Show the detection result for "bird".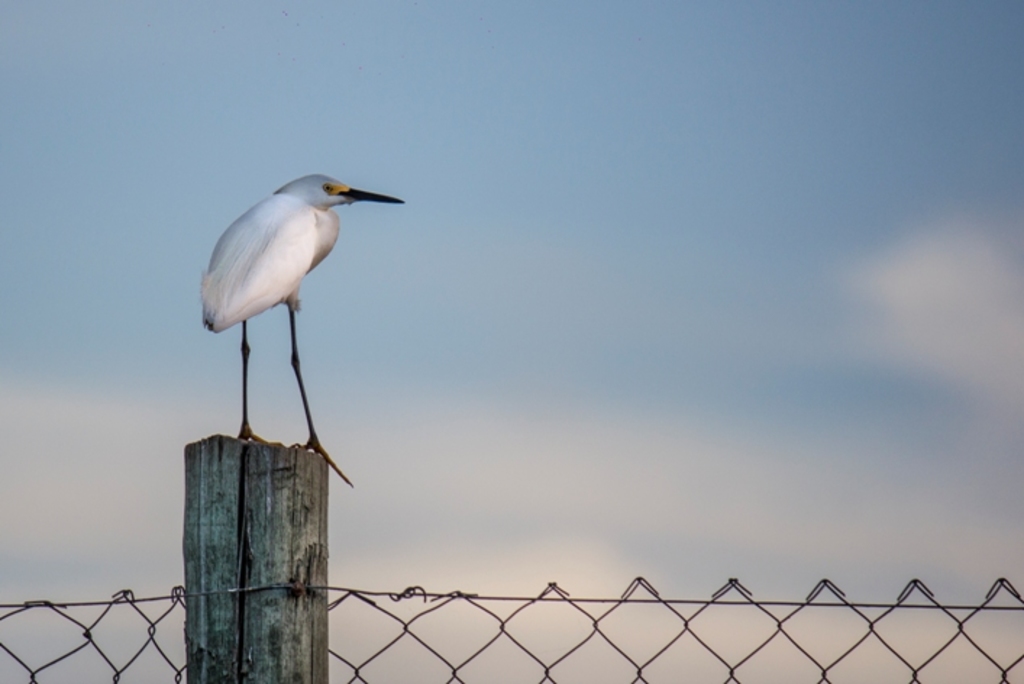
(x1=185, y1=167, x2=397, y2=459).
